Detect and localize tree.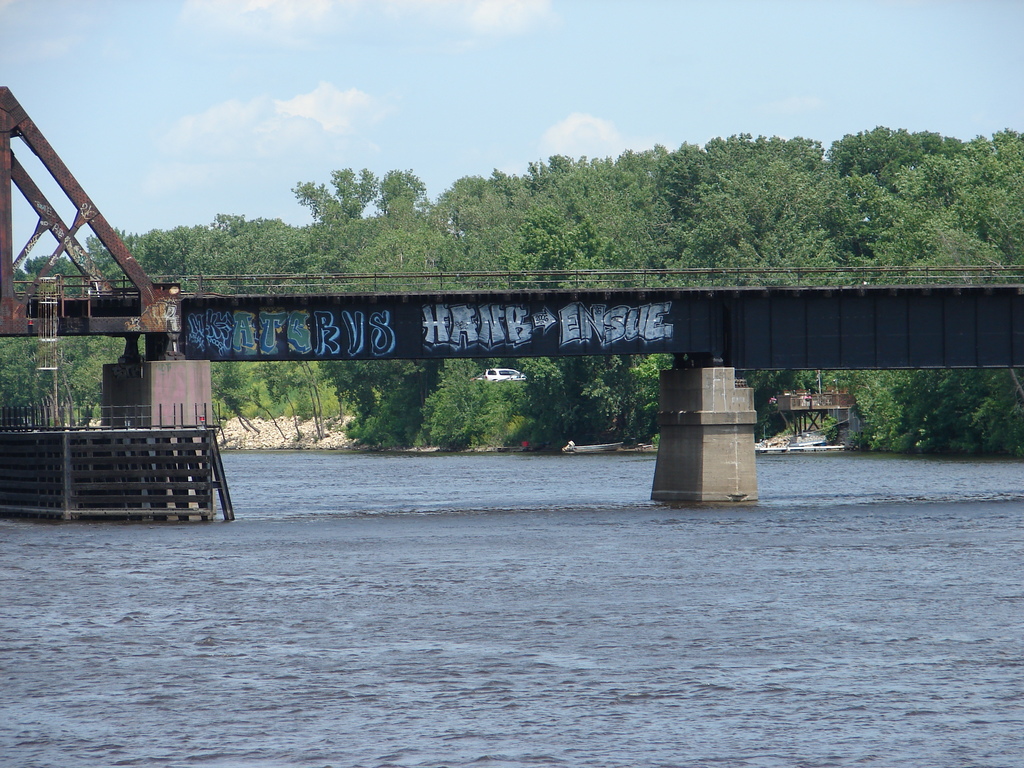
Localized at Rect(70, 324, 138, 424).
